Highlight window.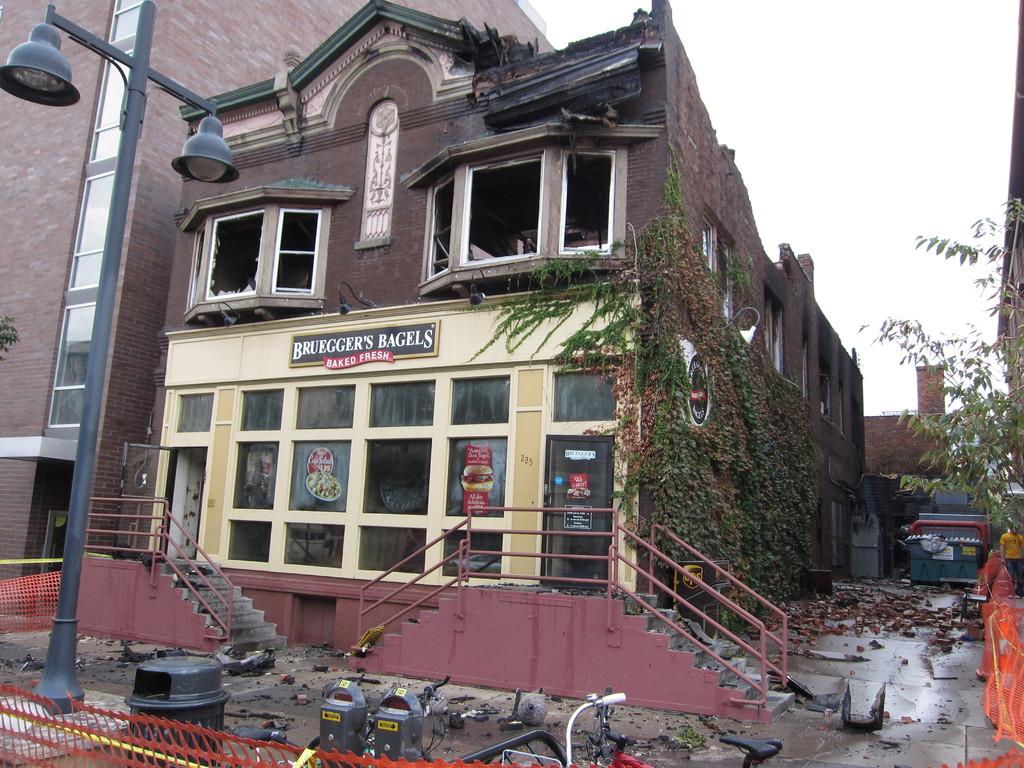
Highlighted region: <bbox>42, 298, 91, 435</bbox>.
